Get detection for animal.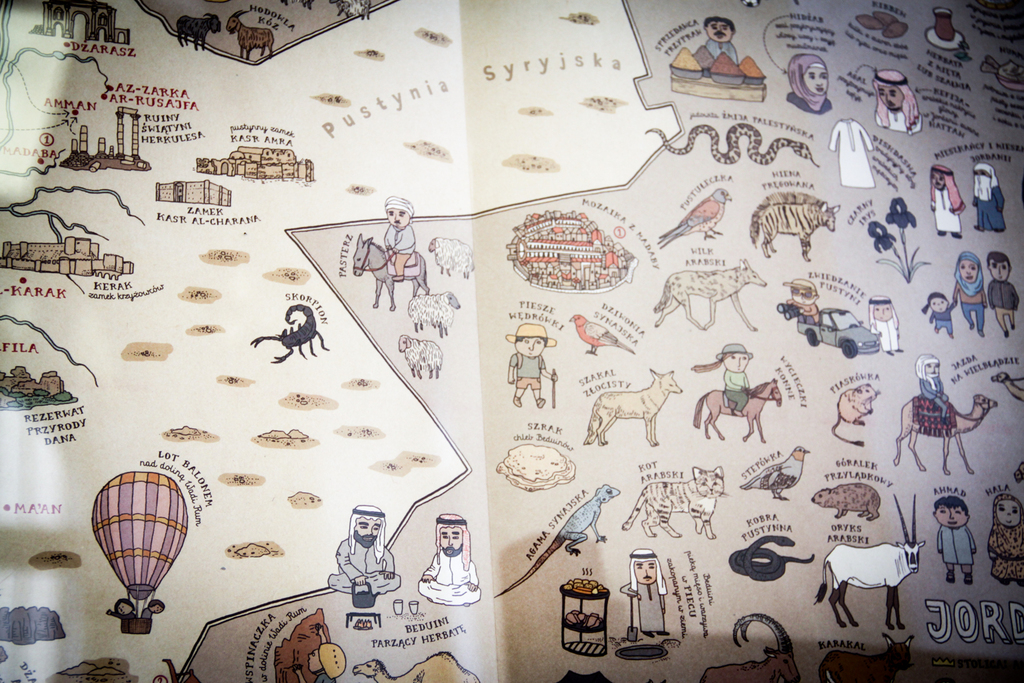
Detection: 582,369,683,448.
